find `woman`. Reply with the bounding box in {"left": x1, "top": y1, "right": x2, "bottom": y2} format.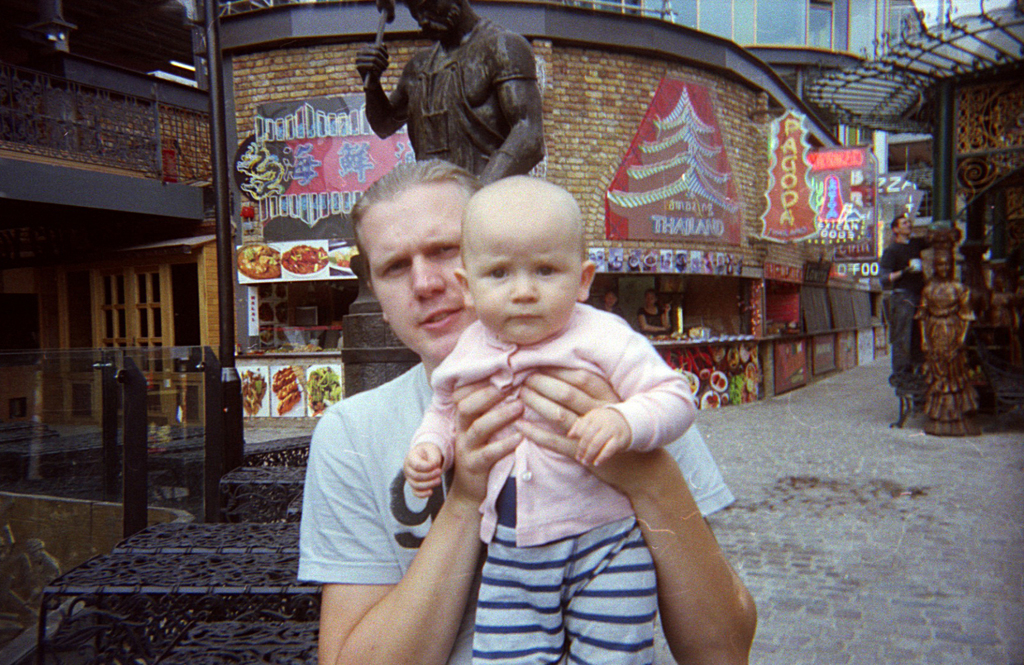
{"left": 920, "top": 247, "right": 980, "bottom": 432}.
